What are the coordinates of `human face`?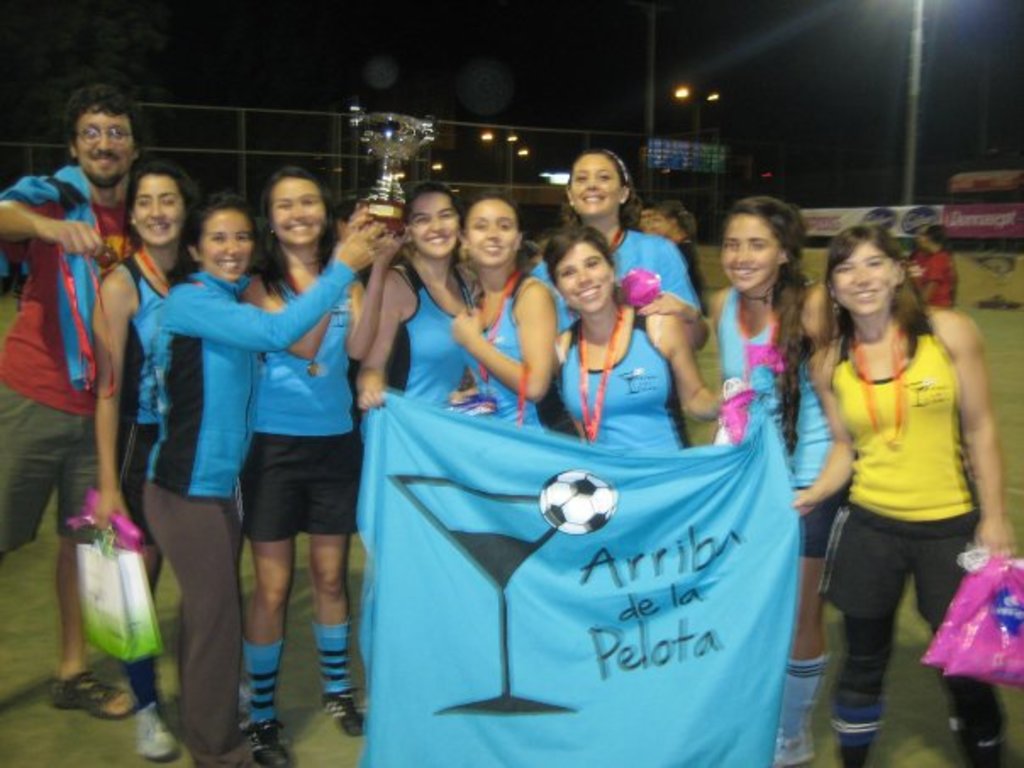
<bbox>463, 200, 520, 266</bbox>.
